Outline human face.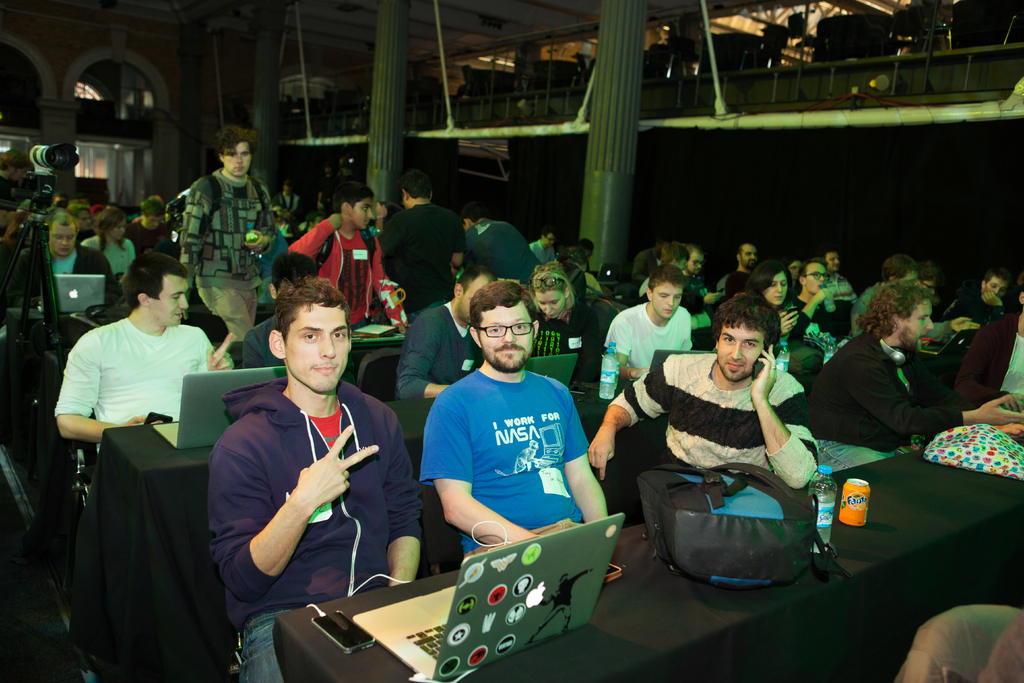
Outline: (651, 281, 682, 315).
